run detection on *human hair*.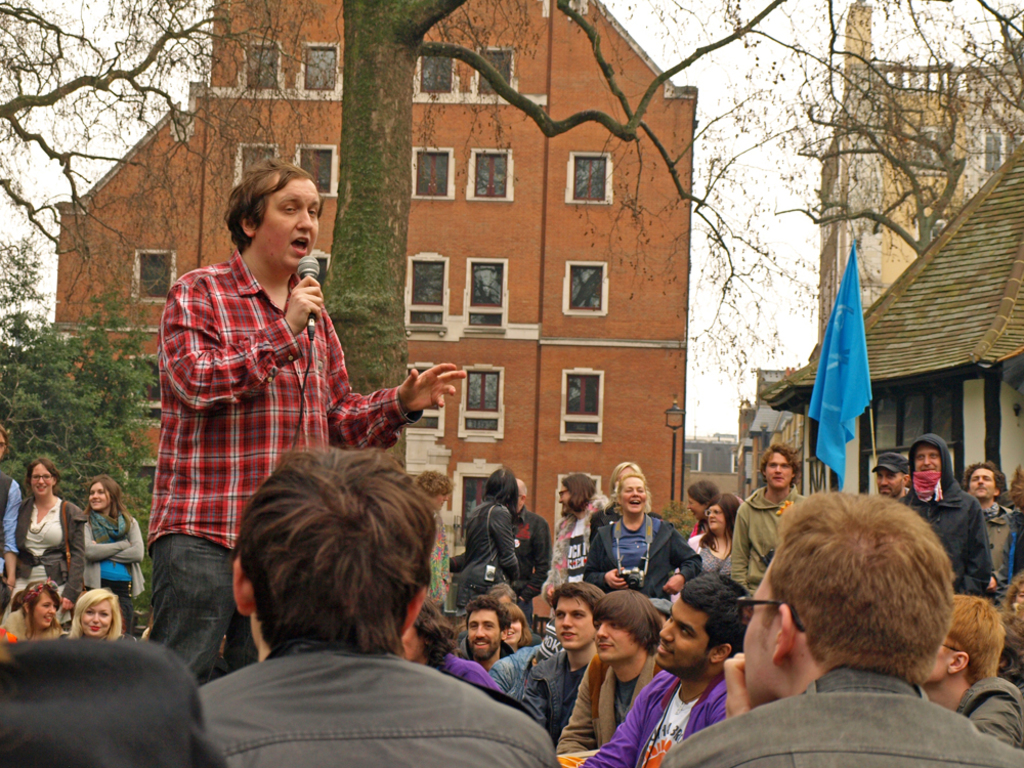
Result: [left=24, top=583, right=62, bottom=642].
